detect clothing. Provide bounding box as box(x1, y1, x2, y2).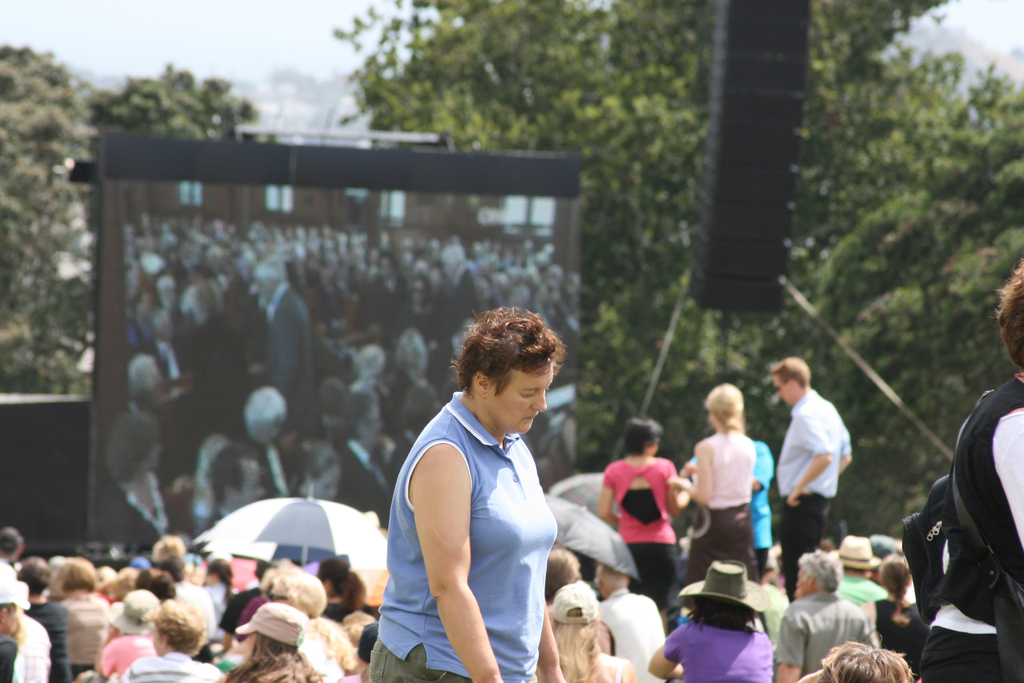
box(99, 632, 154, 675).
